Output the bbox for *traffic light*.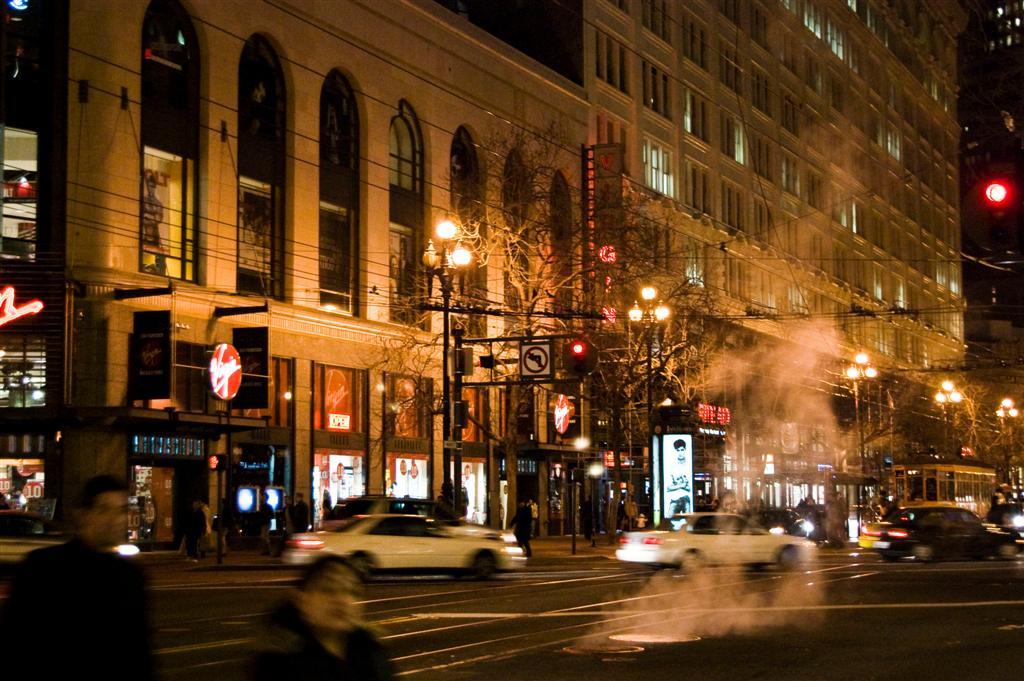
[x1=984, y1=177, x2=1015, y2=238].
